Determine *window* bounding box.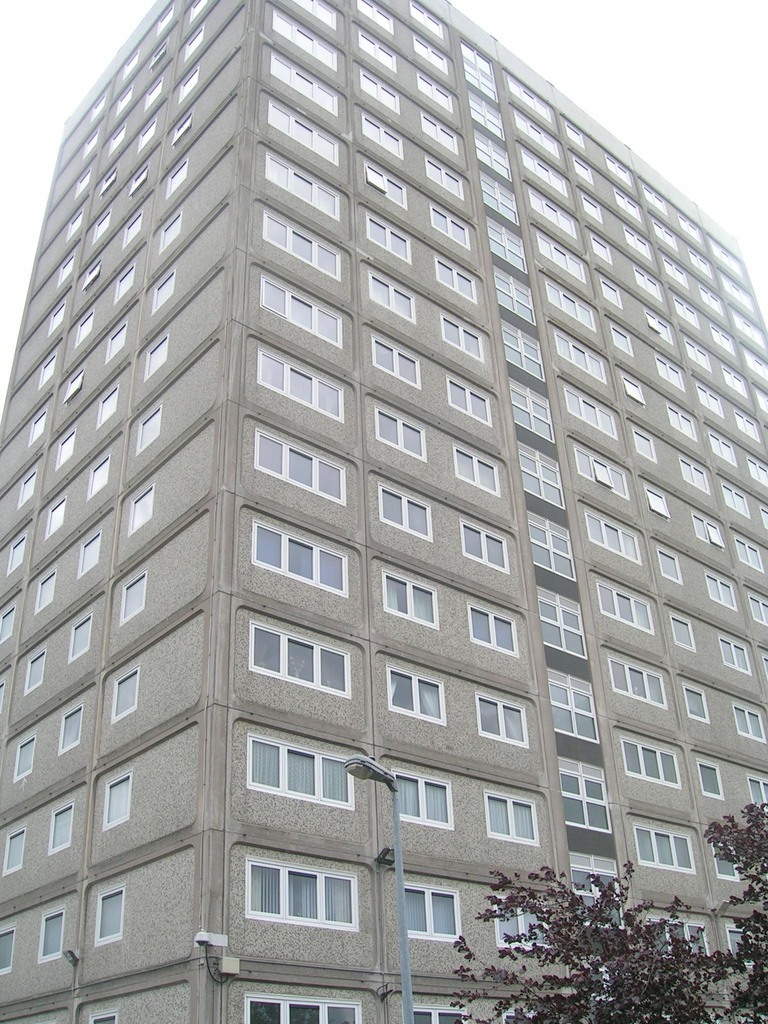
Determined: l=639, t=180, r=660, b=202.
